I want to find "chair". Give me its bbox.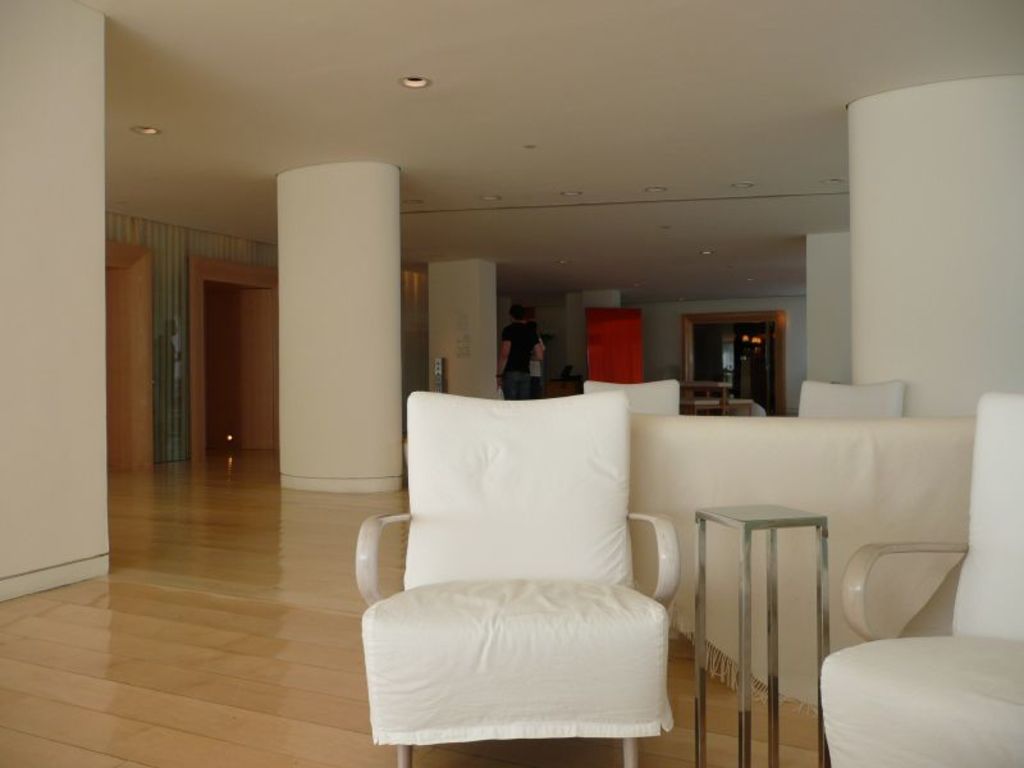
[left=818, top=389, right=1023, bottom=767].
